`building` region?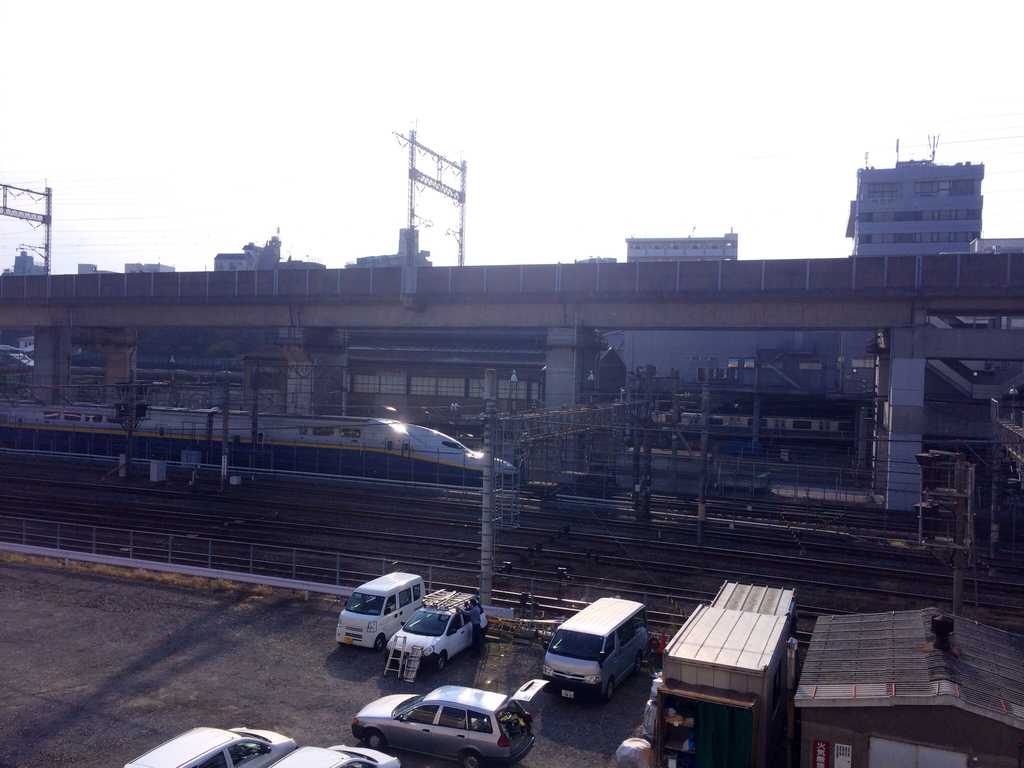
locate(847, 161, 1023, 254)
